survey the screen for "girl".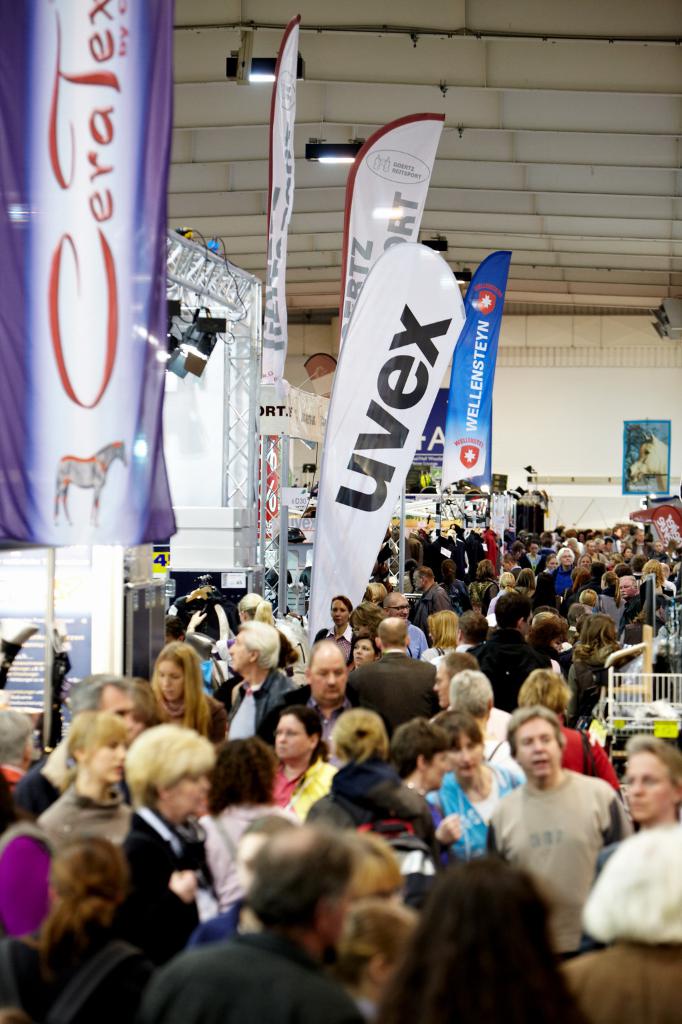
Survey found: box=[537, 554, 558, 575].
